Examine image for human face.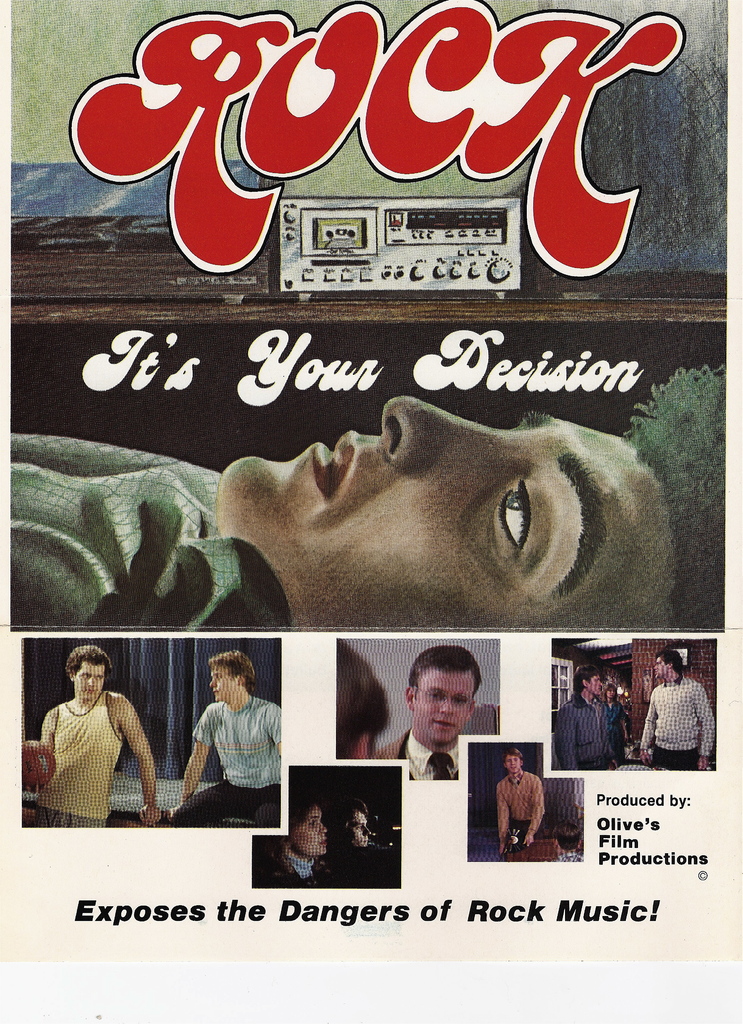
Examination result: x1=219 y1=395 x2=676 y2=631.
